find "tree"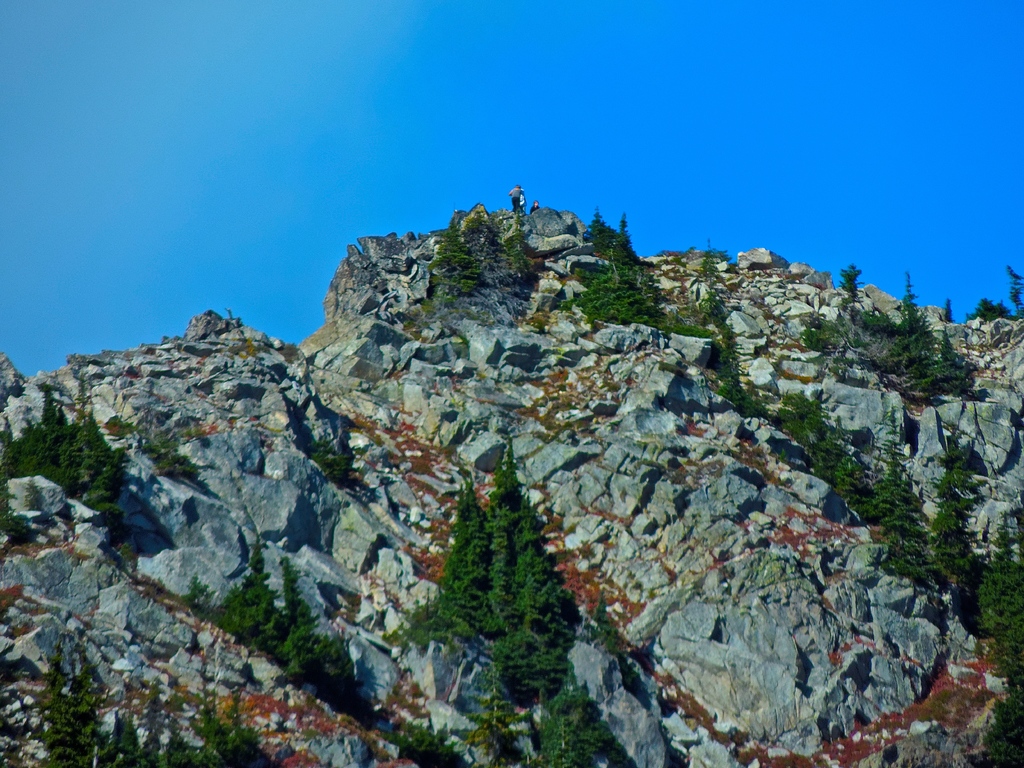
BBox(999, 271, 1023, 319)
